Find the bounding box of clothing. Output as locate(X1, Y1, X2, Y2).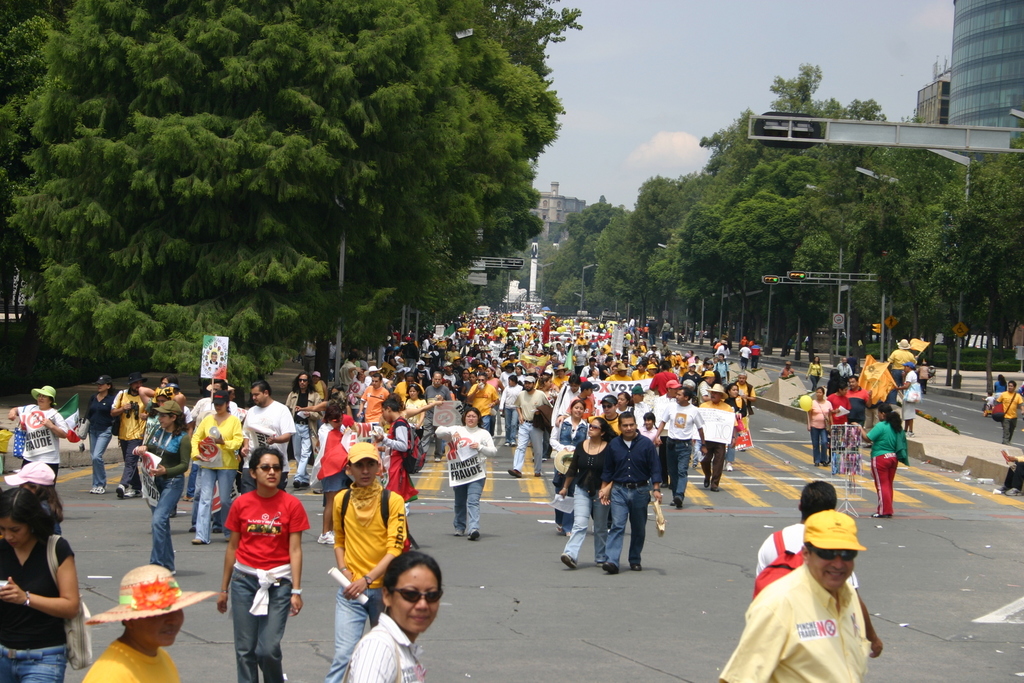
locate(211, 464, 300, 672).
